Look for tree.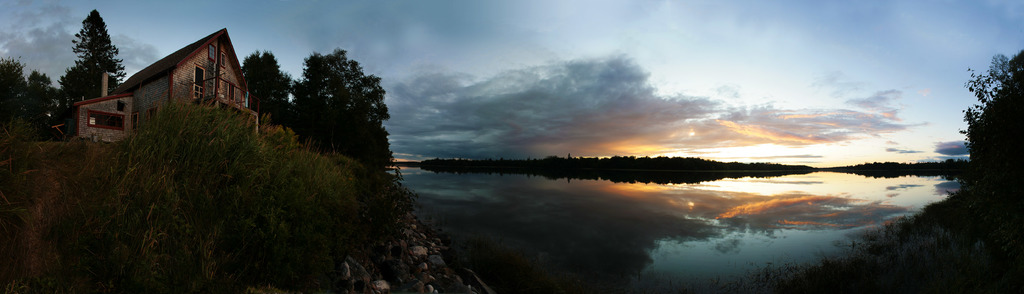
Found: (241, 42, 286, 110).
